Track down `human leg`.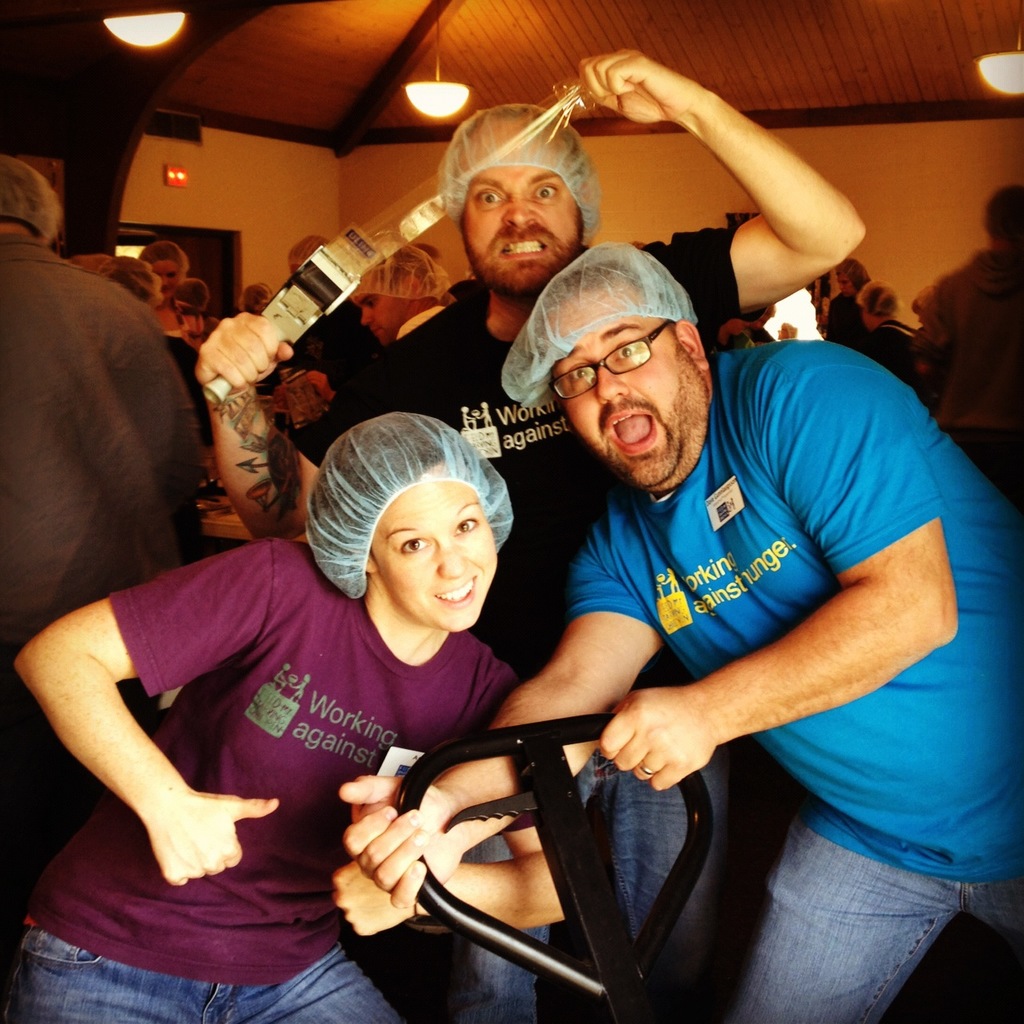
Tracked to pyautogui.locateOnScreen(962, 876, 1023, 926).
